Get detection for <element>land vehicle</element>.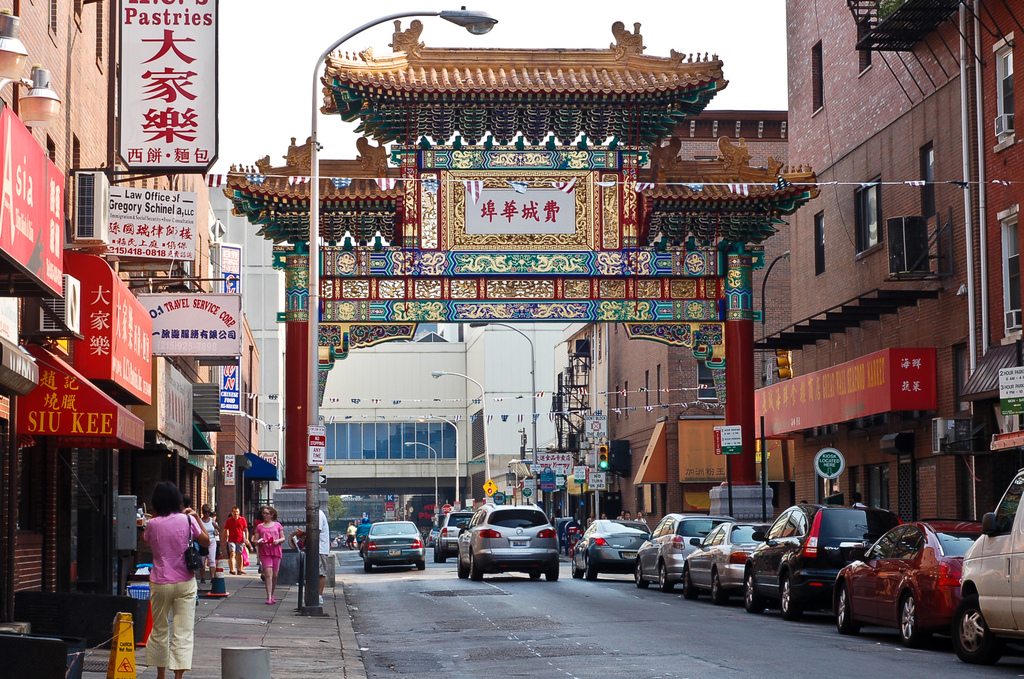
Detection: 743 502 902 625.
